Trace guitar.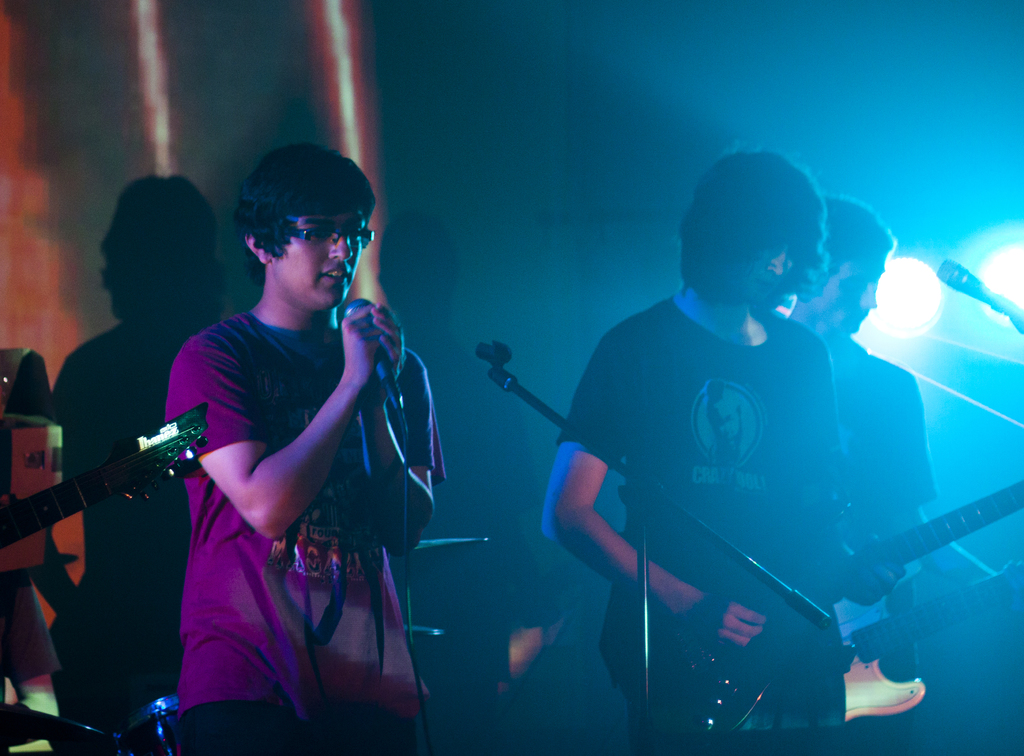
Traced to locate(605, 474, 1023, 740).
